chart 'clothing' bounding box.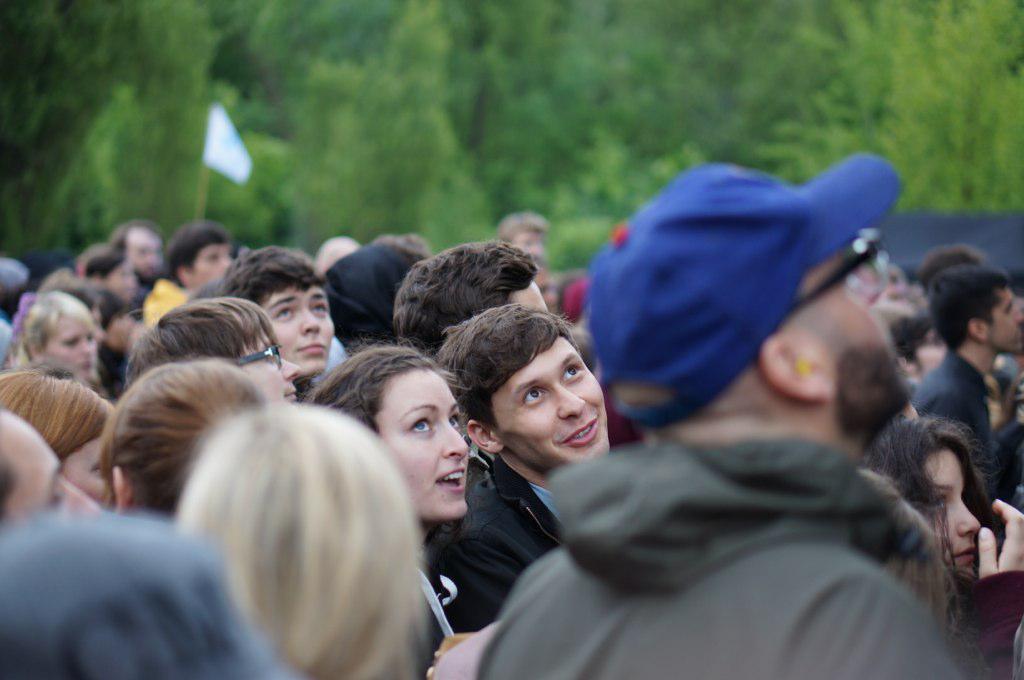
Charted: left=909, top=349, right=1001, bottom=499.
